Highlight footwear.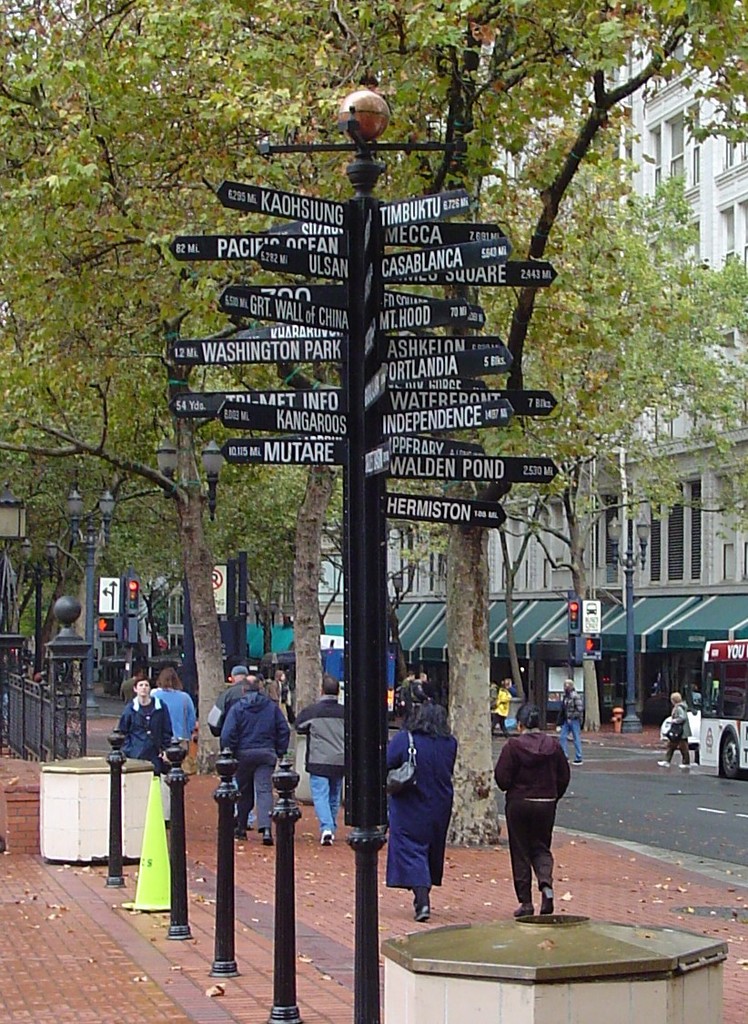
Highlighted region: box(413, 899, 430, 922).
